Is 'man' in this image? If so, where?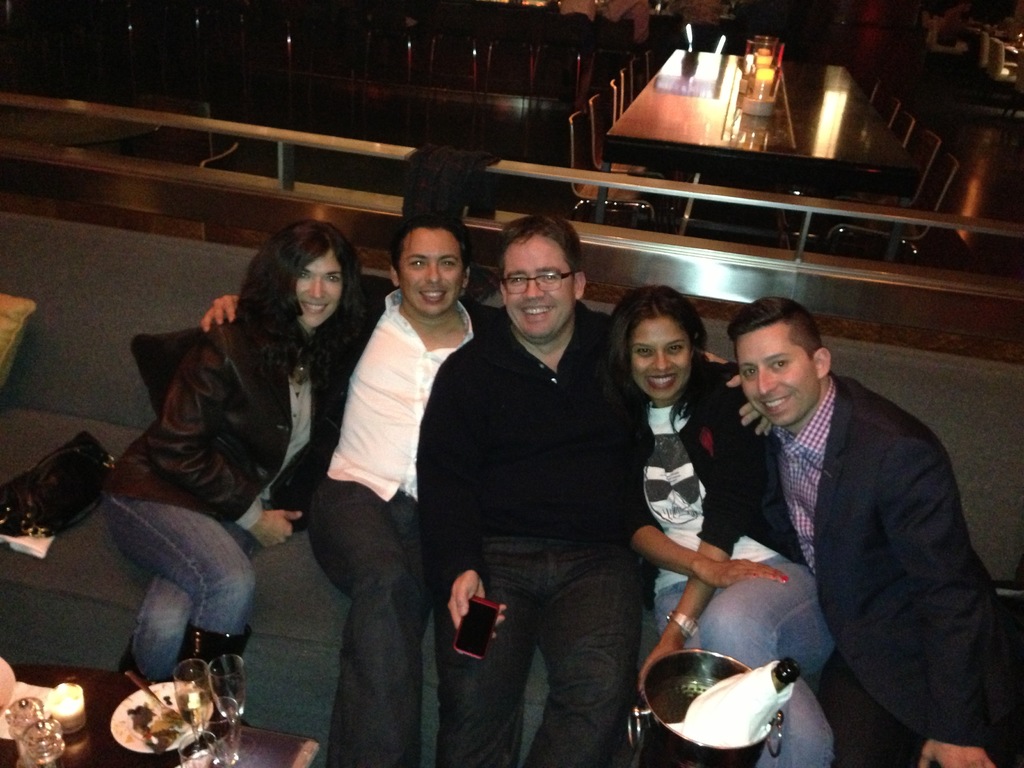
Yes, at {"x1": 199, "y1": 214, "x2": 506, "y2": 767}.
